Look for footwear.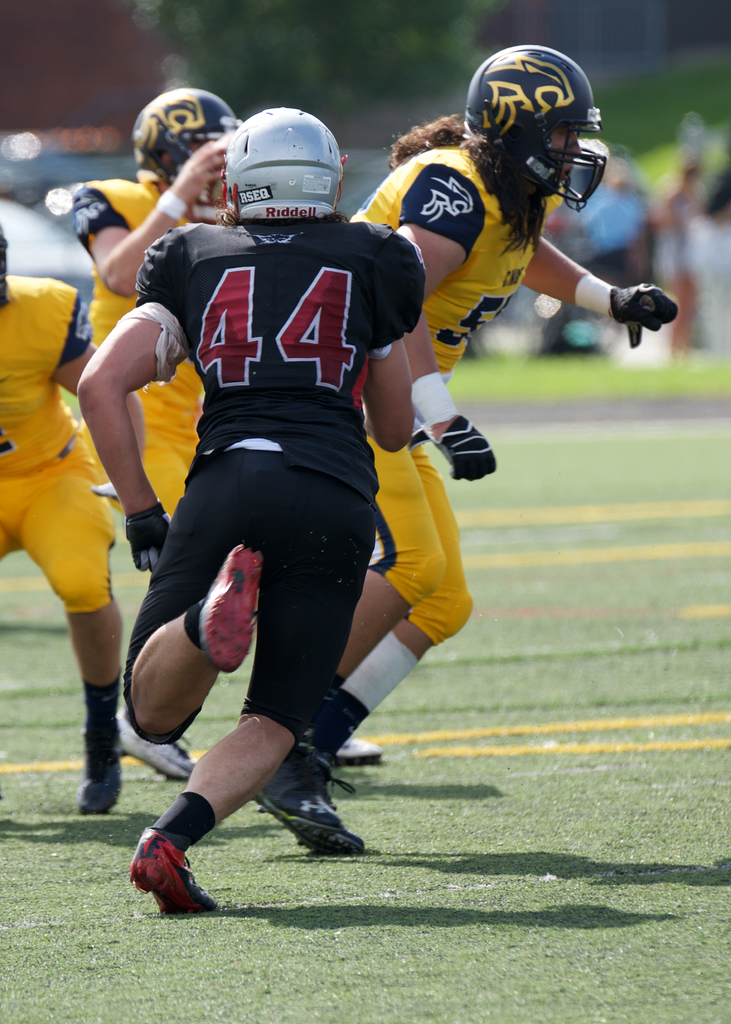
Found: detection(336, 731, 387, 760).
